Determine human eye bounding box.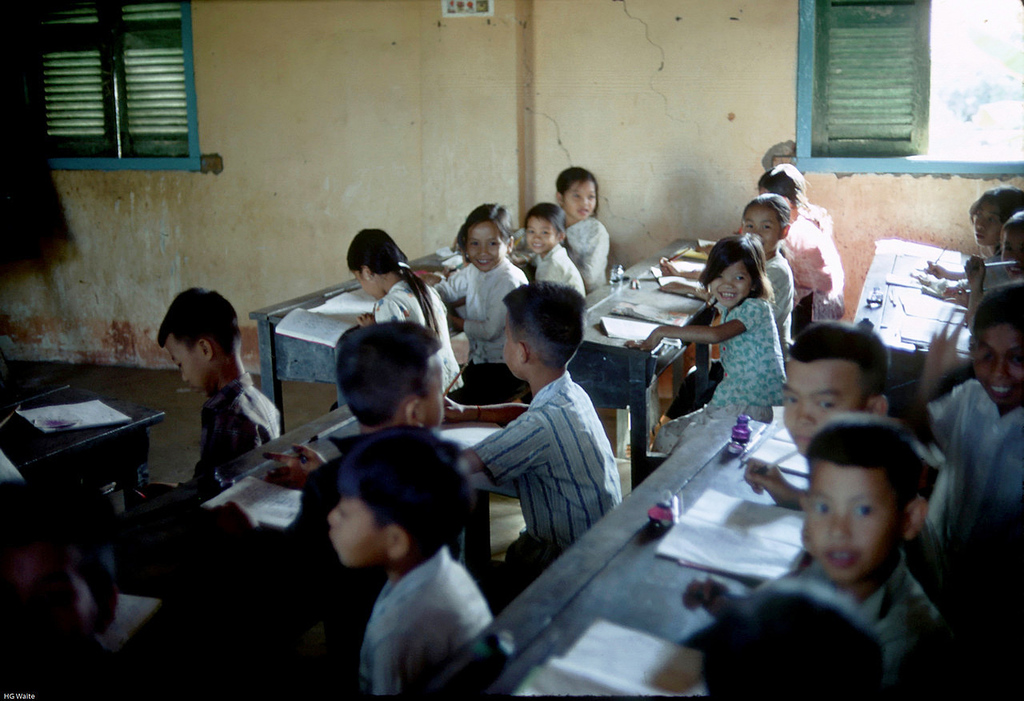
Determined: 744/224/757/232.
